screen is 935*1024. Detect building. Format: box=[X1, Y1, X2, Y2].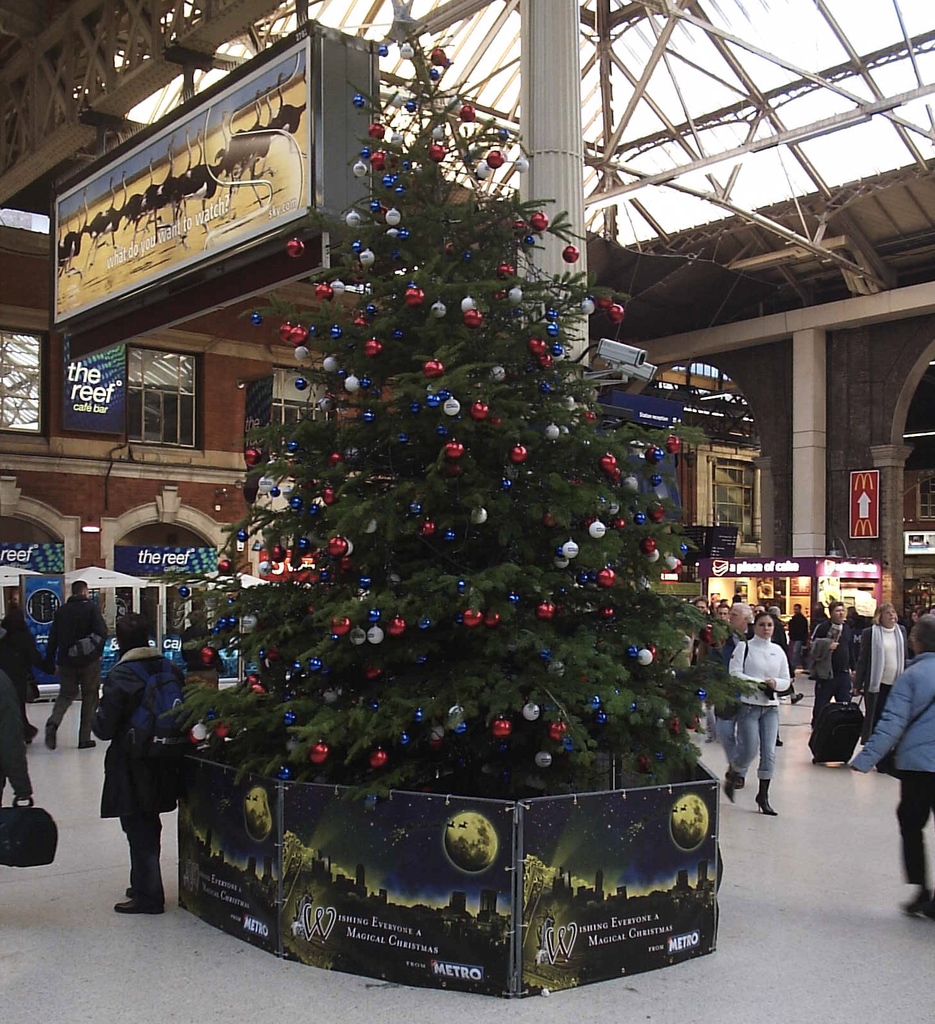
box=[0, 0, 934, 1023].
